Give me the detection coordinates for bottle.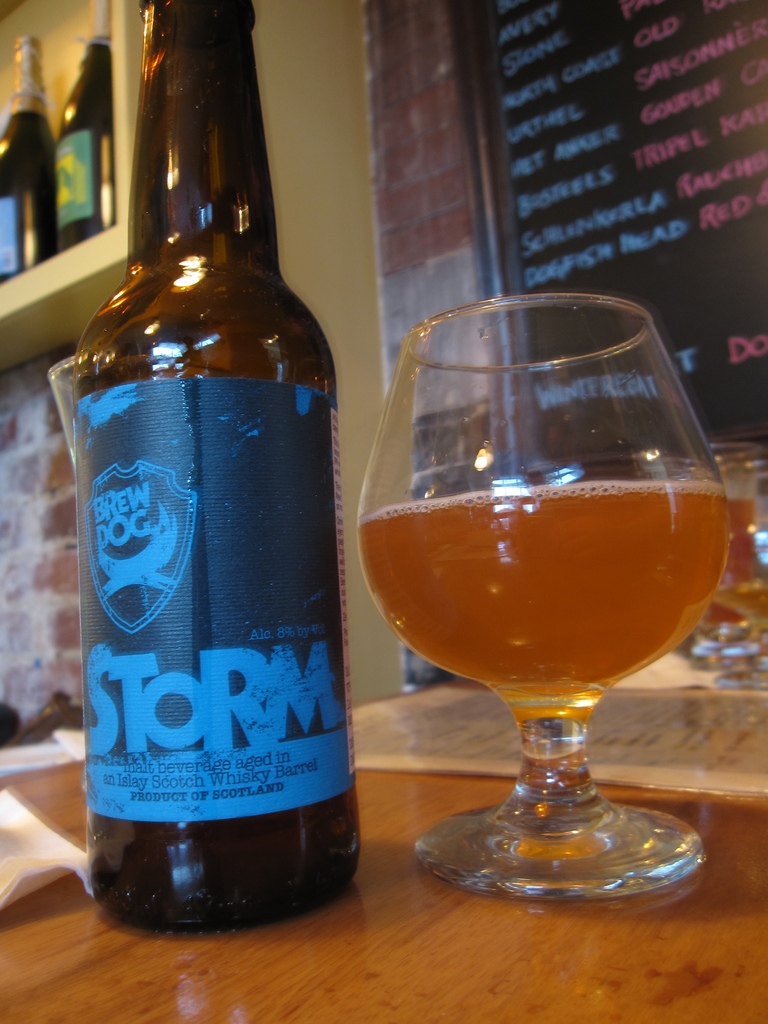
(61, 0, 347, 948).
